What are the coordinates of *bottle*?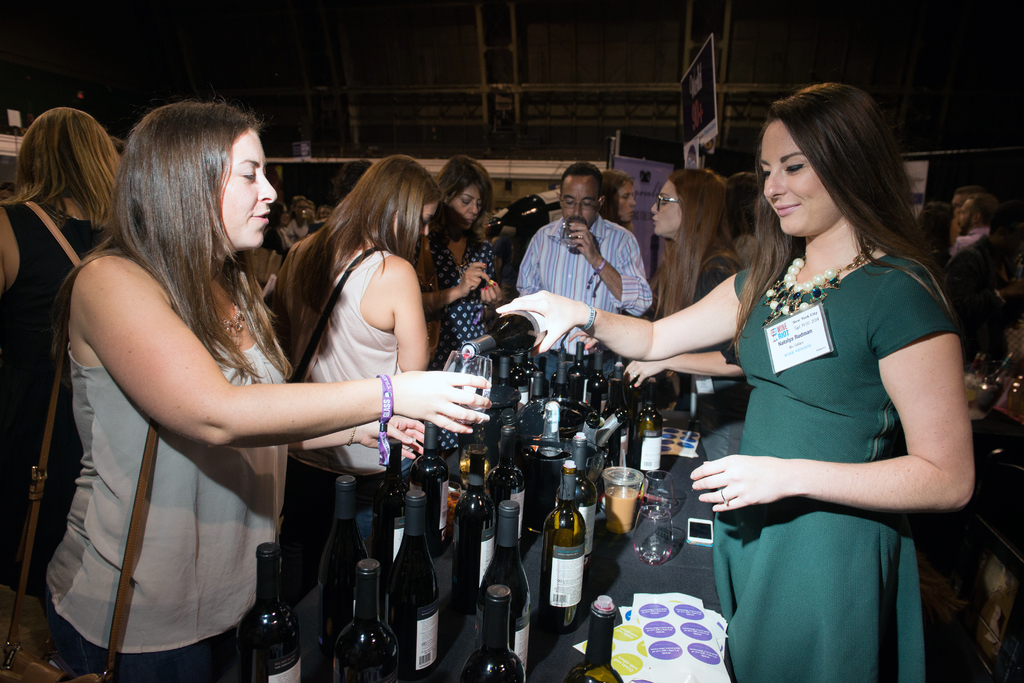
Rect(456, 454, 497, 587).
